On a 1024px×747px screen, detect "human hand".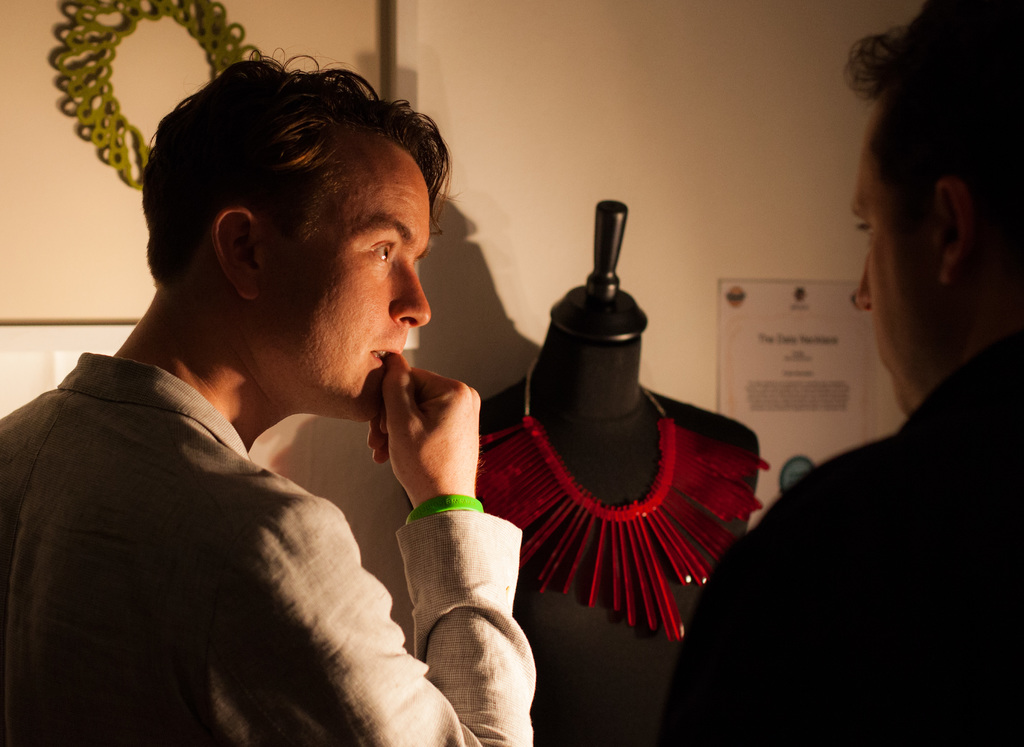
{"left": 362, "top": 355, "right": 500, "bottom": 541}.
